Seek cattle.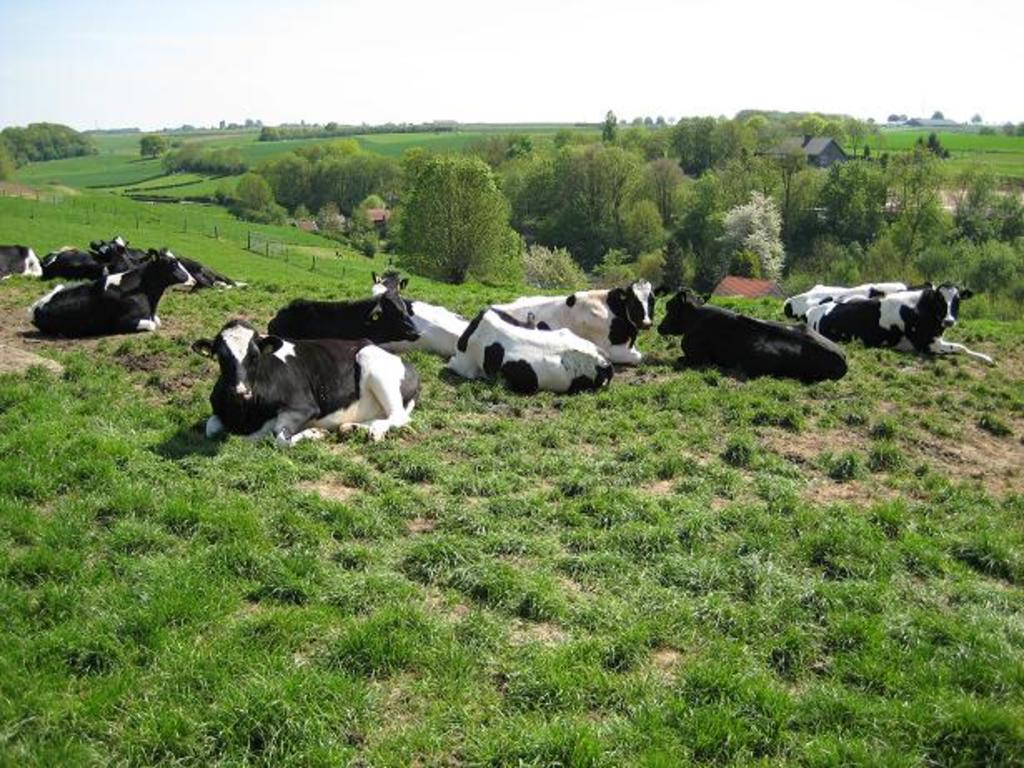
[x1=658, y1=283, x2=848, y2=385].
